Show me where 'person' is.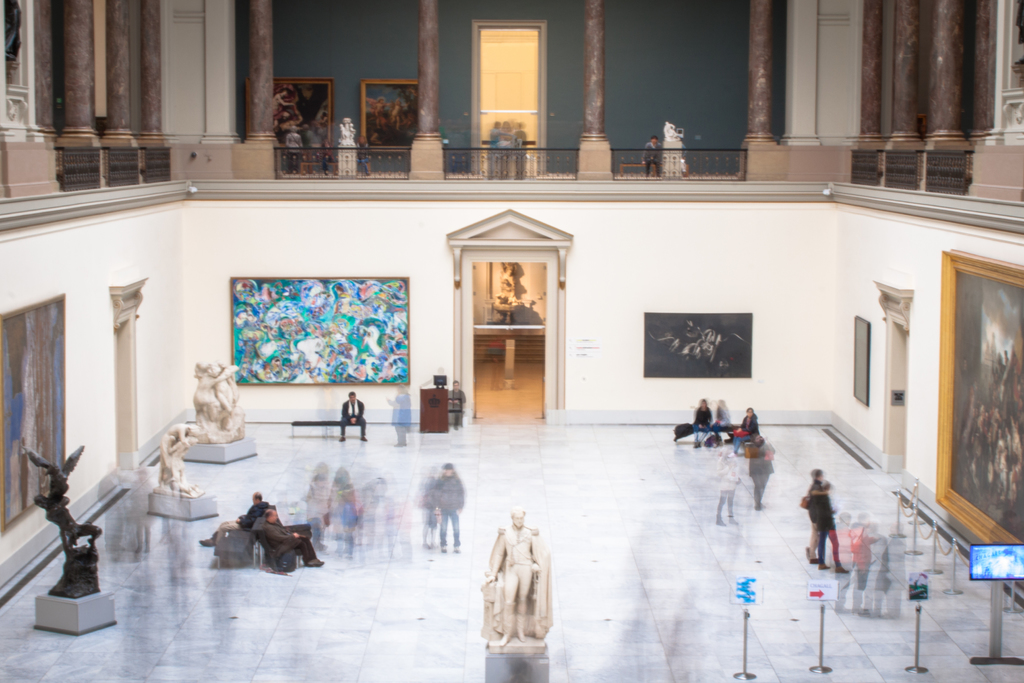
'person' is at x1=193, y1=356, x2=240, y2=435.
